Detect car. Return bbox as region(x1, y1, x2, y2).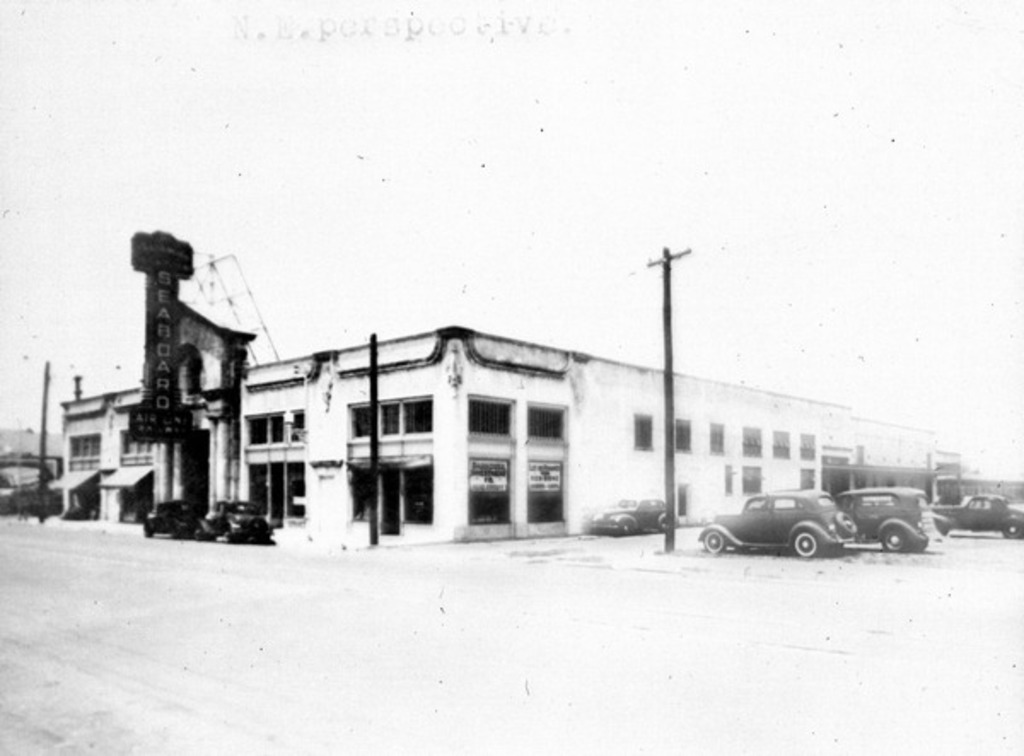
region(693, 488, 857, 558).
